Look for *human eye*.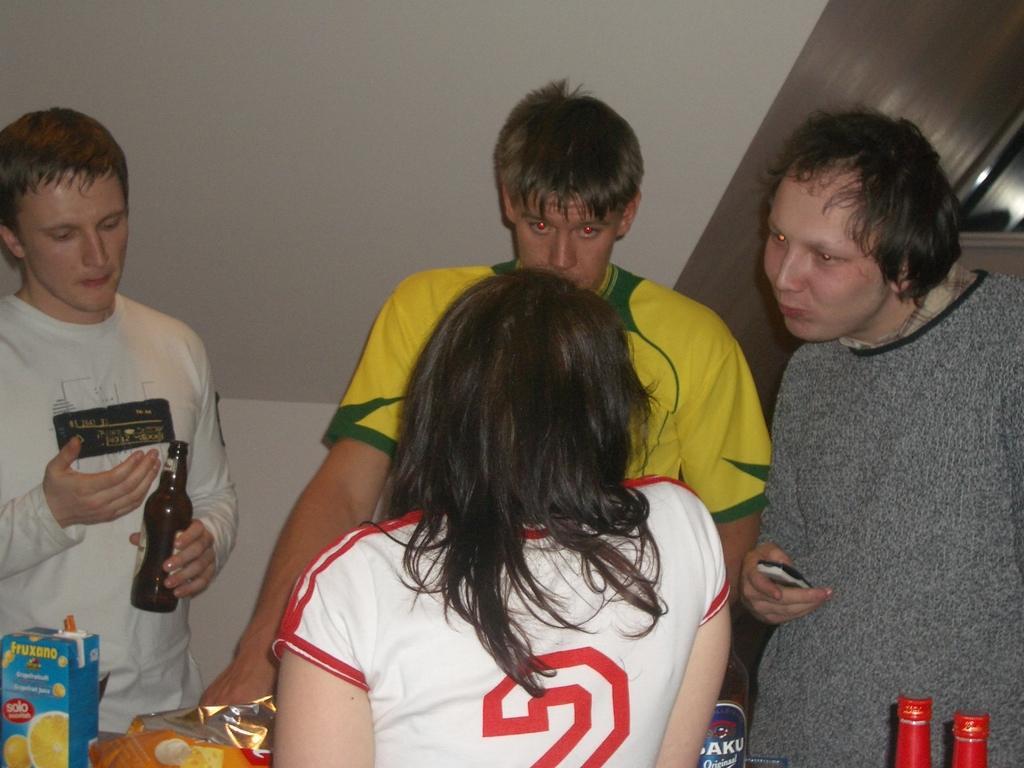
Found: bbox=[812, 252, 845, 266].
